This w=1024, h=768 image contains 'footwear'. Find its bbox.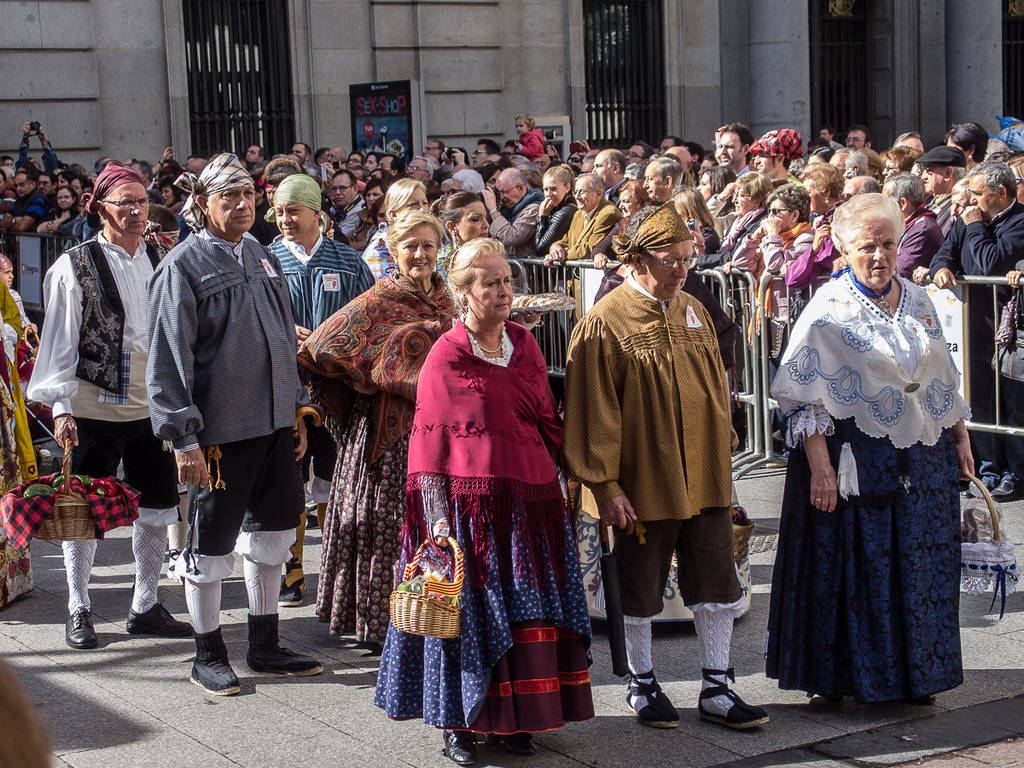
<region>696, 660, 769, 737</region>.
